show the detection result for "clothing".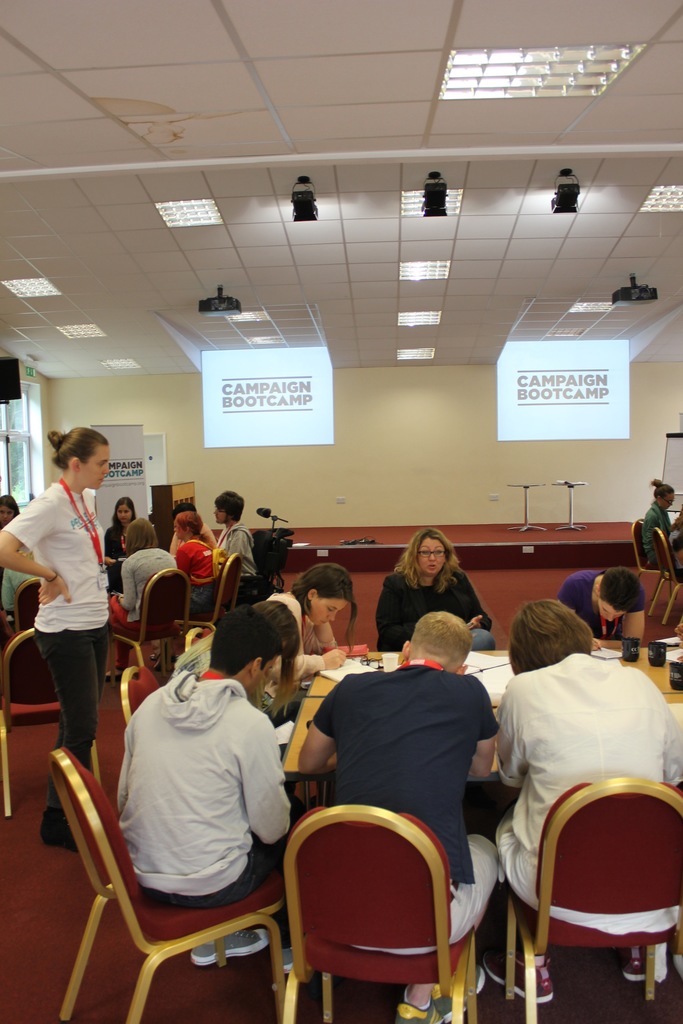
x1=119 y1=548 x2=173 y2=626.
